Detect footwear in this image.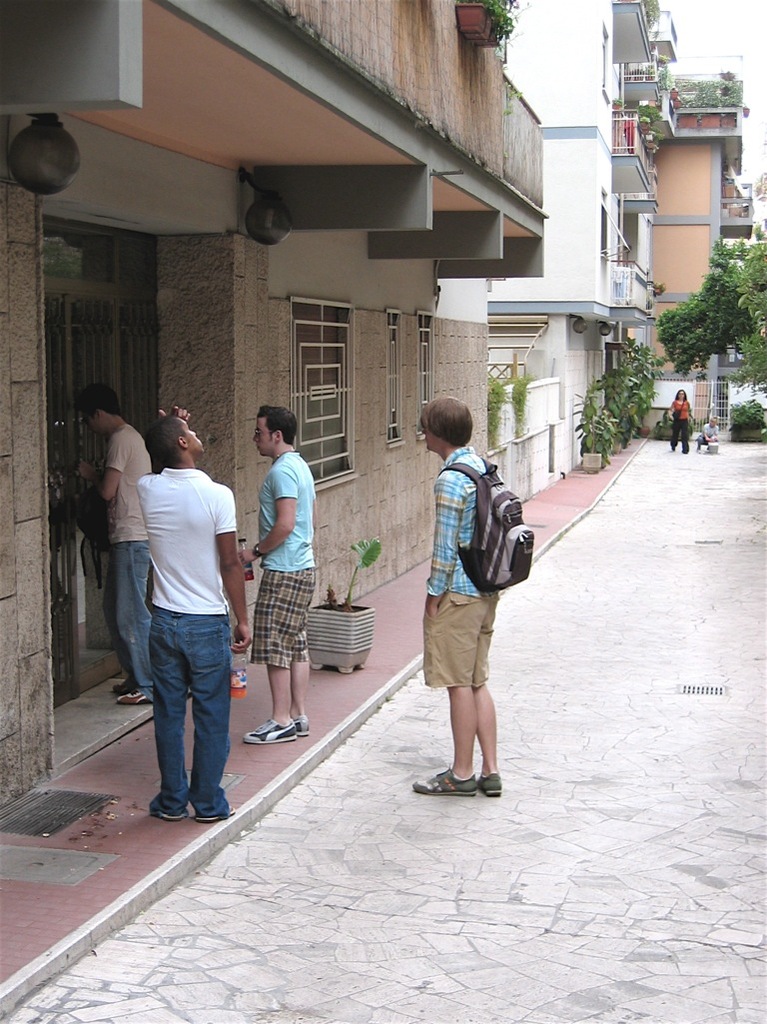
Detection: {"x1": 478, "y1": 770, "x2": 499, "y2": 802}.
